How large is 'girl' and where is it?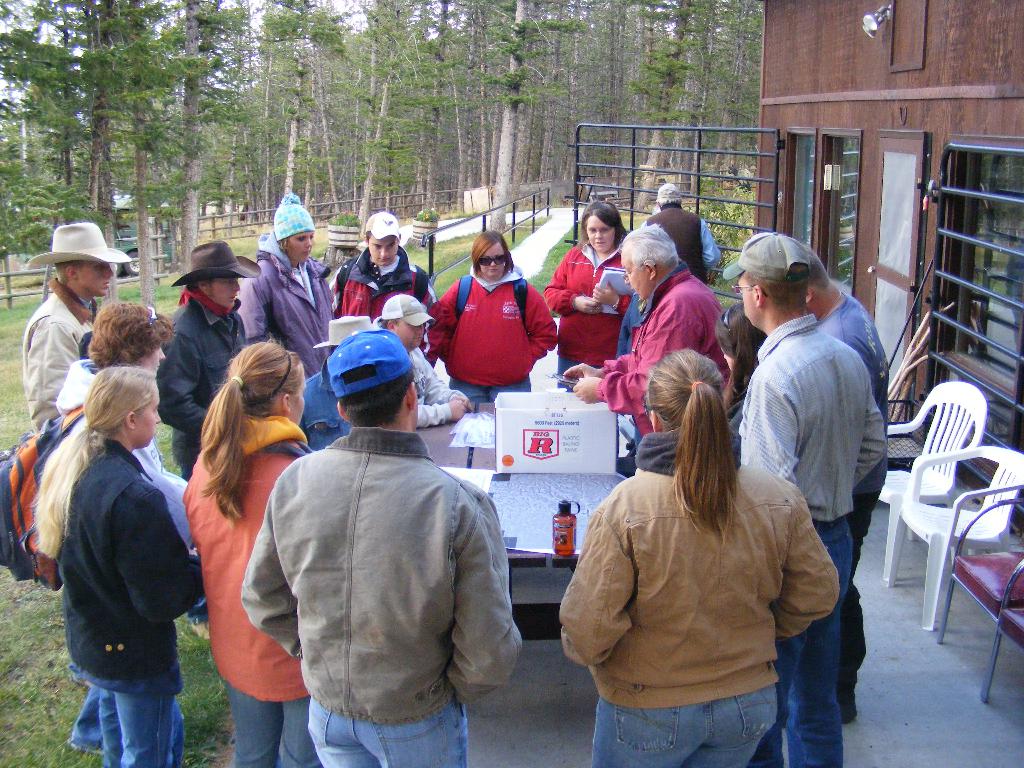
Bounding box: bbox=[22, 364, 207, 767].
